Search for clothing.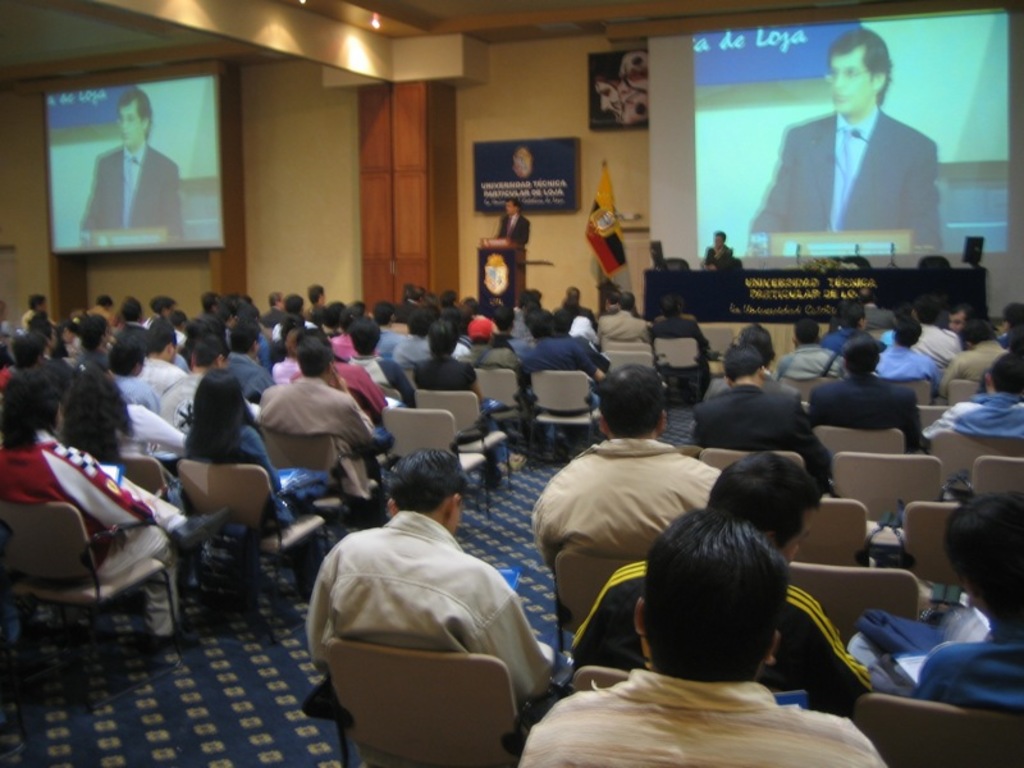
Found at 568,562,886,704.
